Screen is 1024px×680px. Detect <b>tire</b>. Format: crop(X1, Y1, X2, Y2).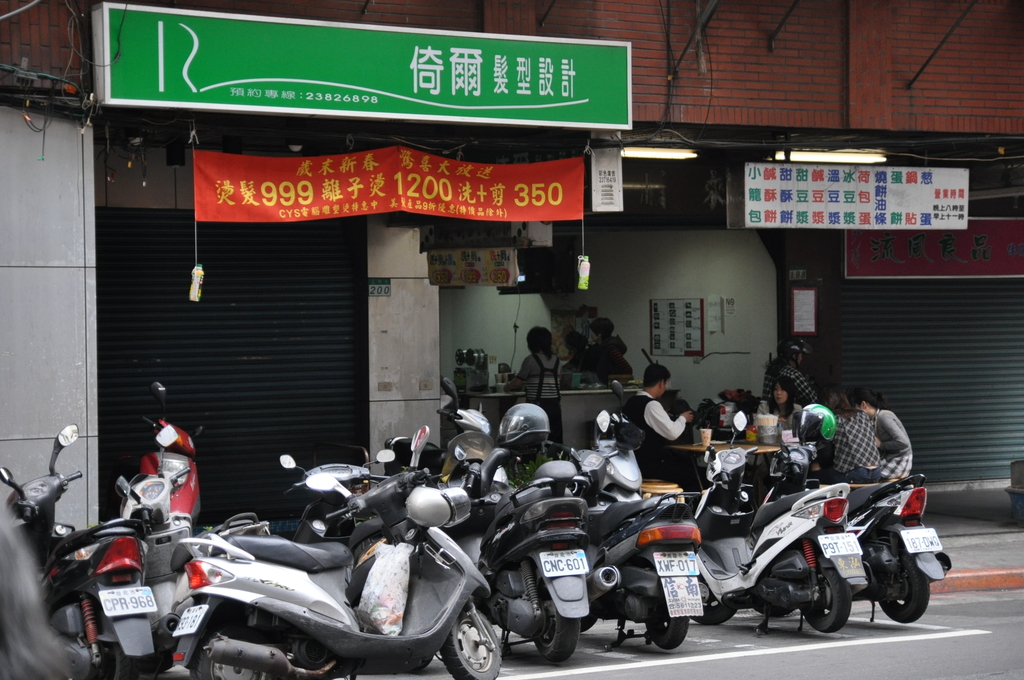
crop(802, 569, 852, 631).
